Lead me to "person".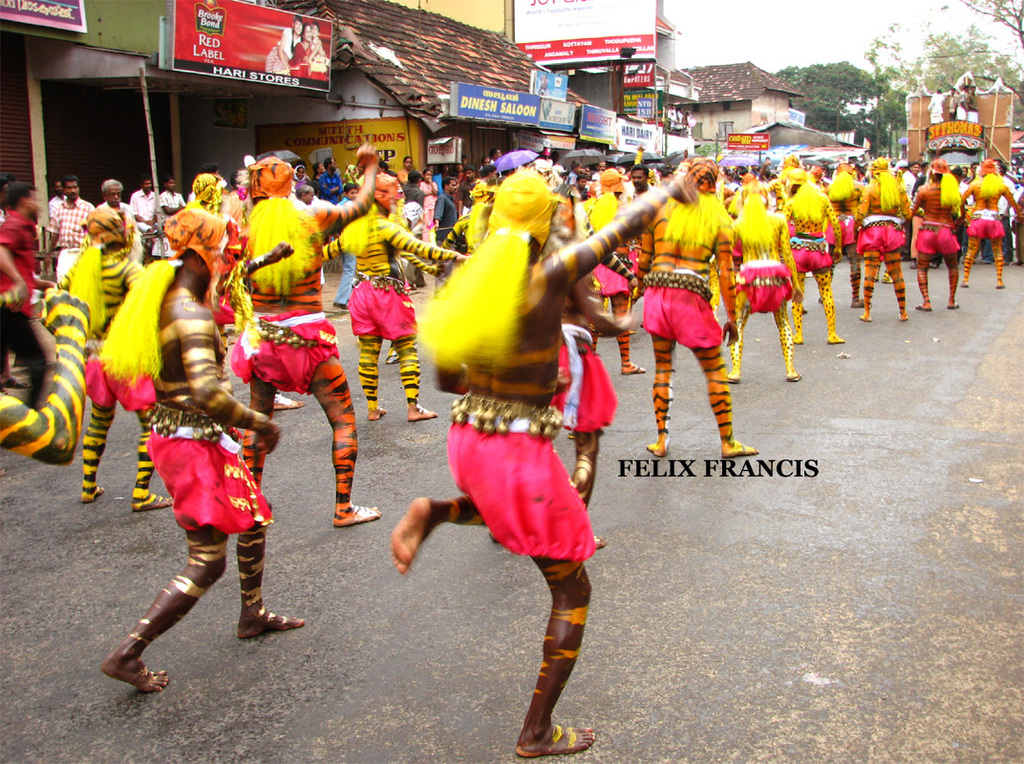
Lead to l=326, t=164, r=466, b=428.
